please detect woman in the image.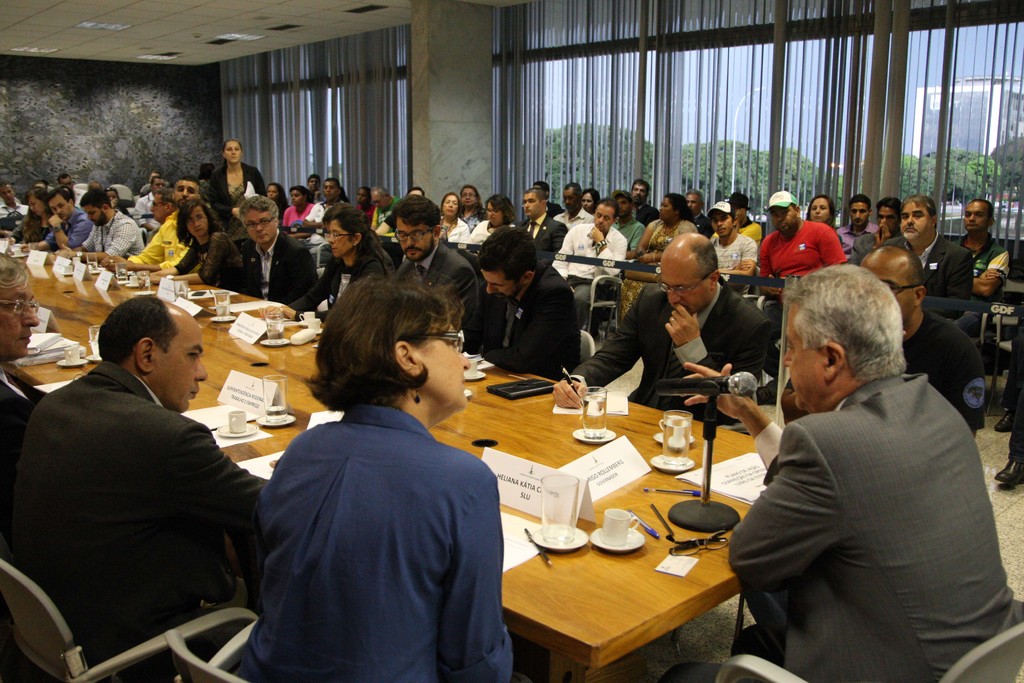
<region>438, 192, 468, 245</region>.
